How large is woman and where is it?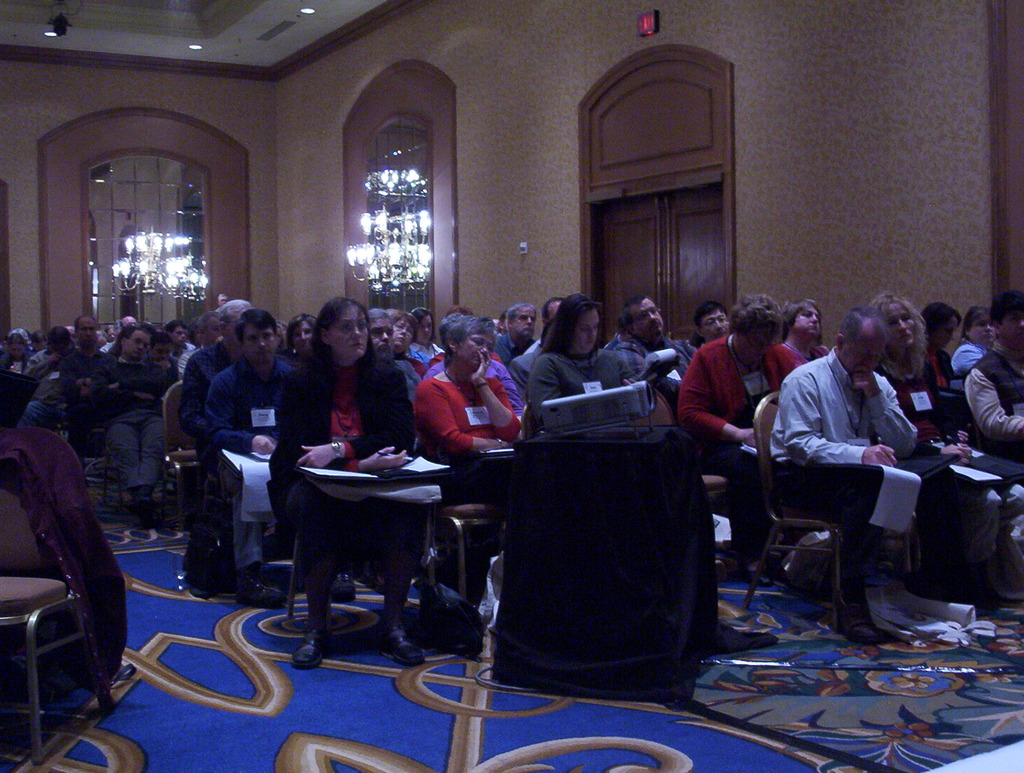
Bounding box: Rect(419, 316, 525, 612).
